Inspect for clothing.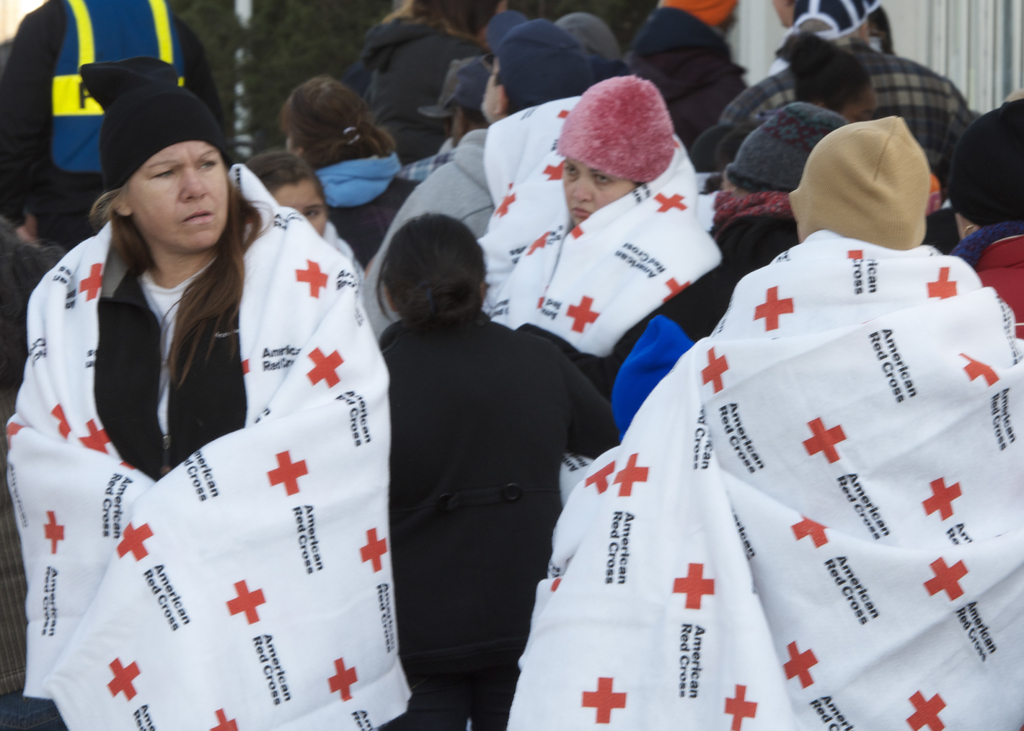
Inspection: {"left": 399, "top": 138, "right": 474, "bottom": 175}.
